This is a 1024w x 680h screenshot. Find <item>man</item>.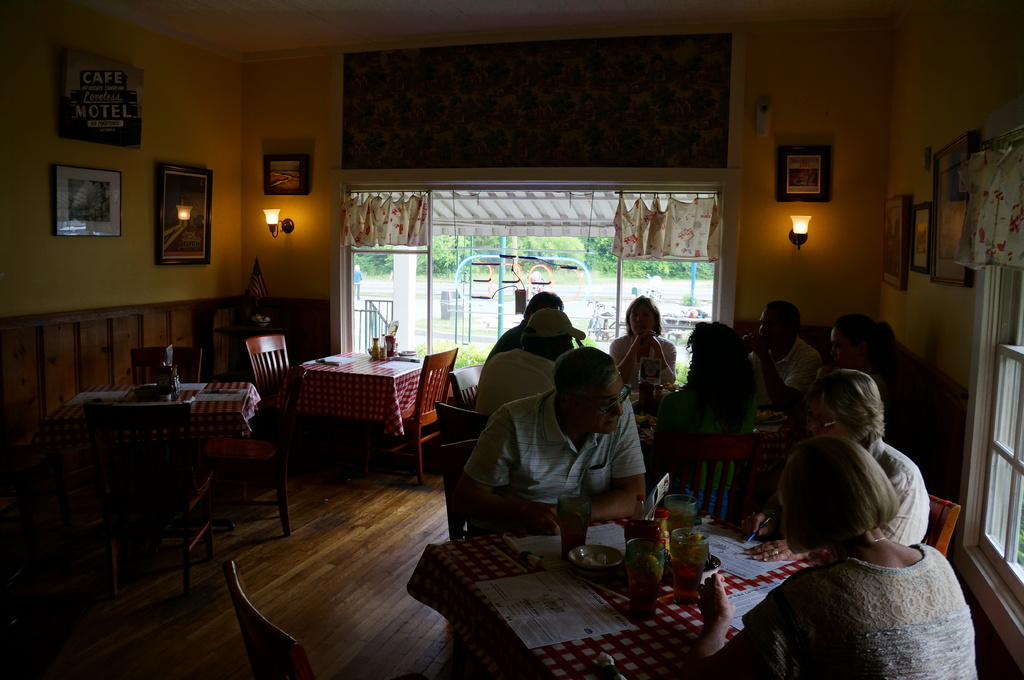
Bounding box: 474 307 584 417.
